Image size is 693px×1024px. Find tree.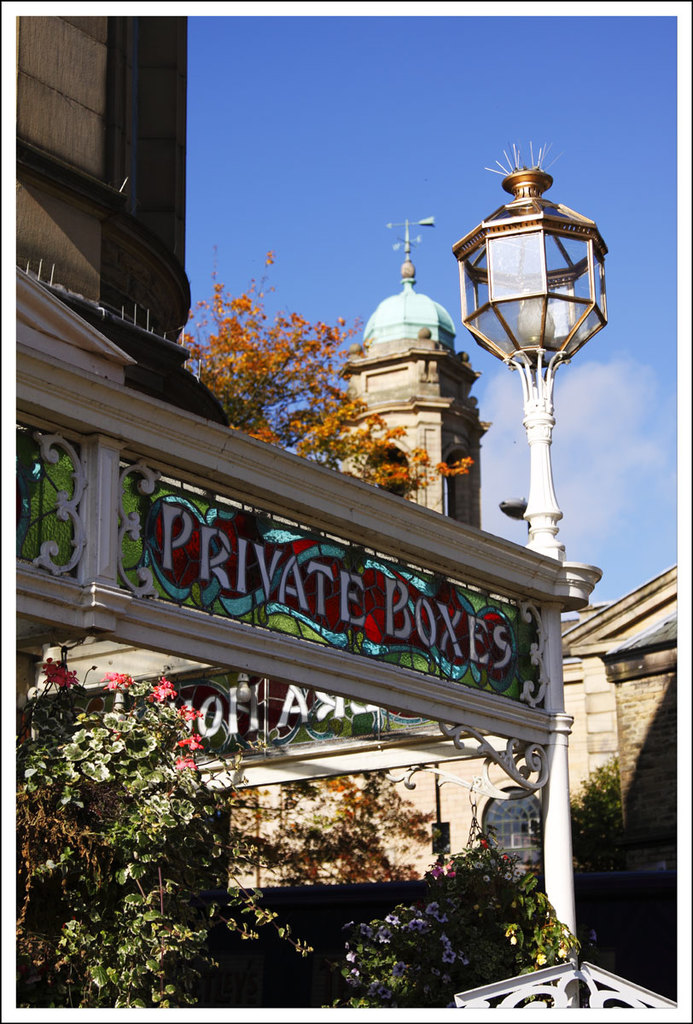
<region>7, 653, 568, 1014</region>.
